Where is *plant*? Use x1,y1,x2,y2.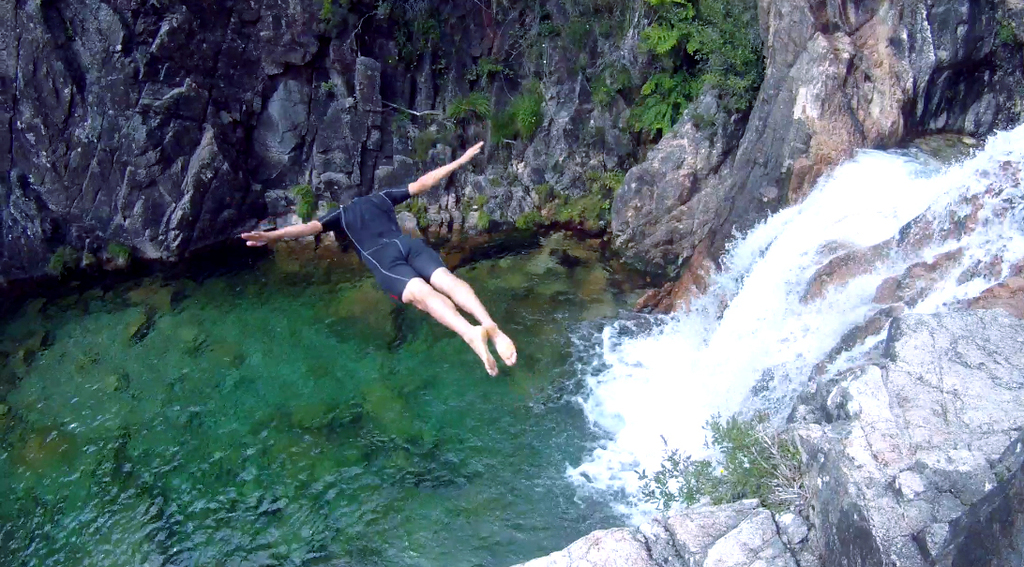
409,126,449,172.
